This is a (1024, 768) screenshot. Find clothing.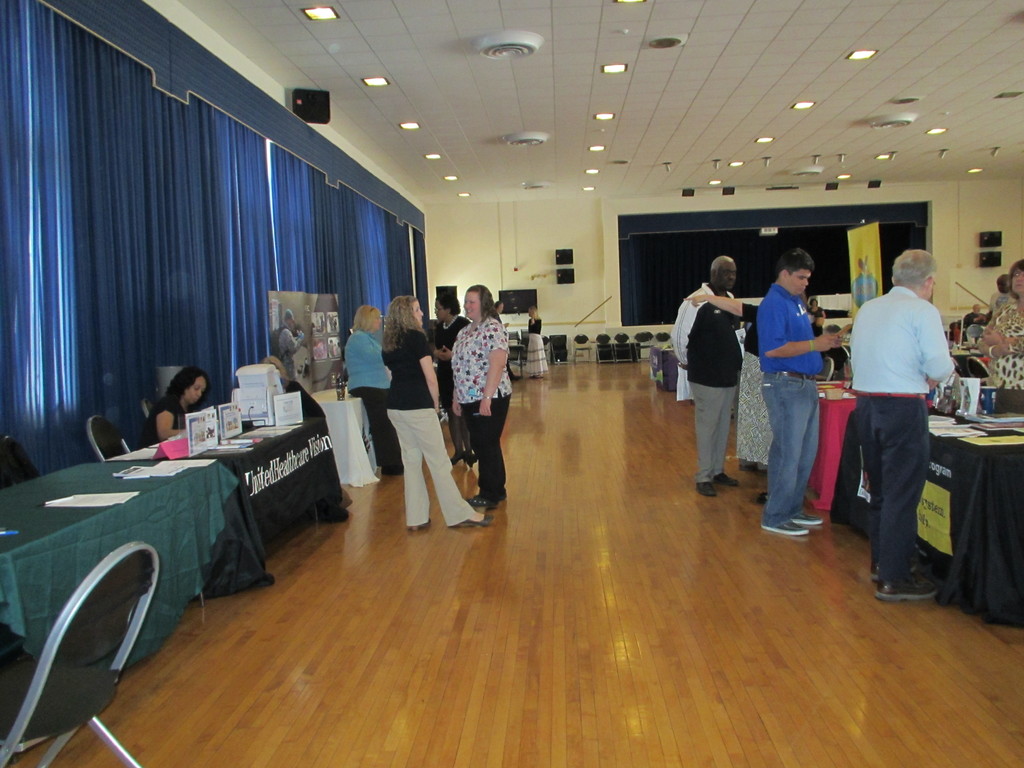
Bounding box: {"x1": 989, "y1": 297, "x2": 1023, "y2": 416}.
